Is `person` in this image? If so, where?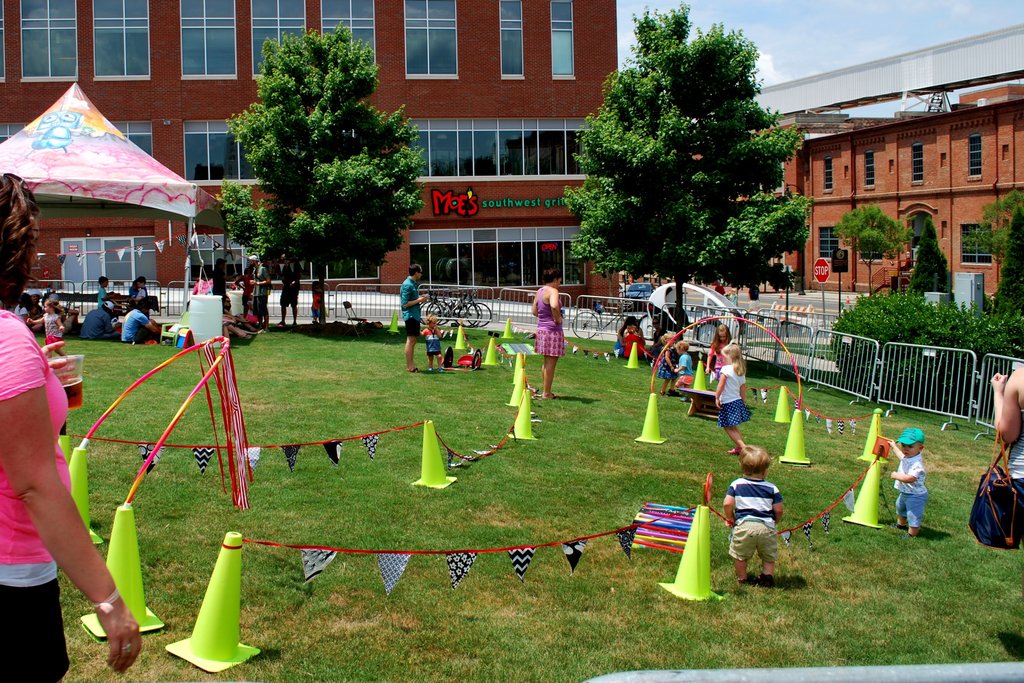
Yes, at rect(716, 348, 751, 456).
